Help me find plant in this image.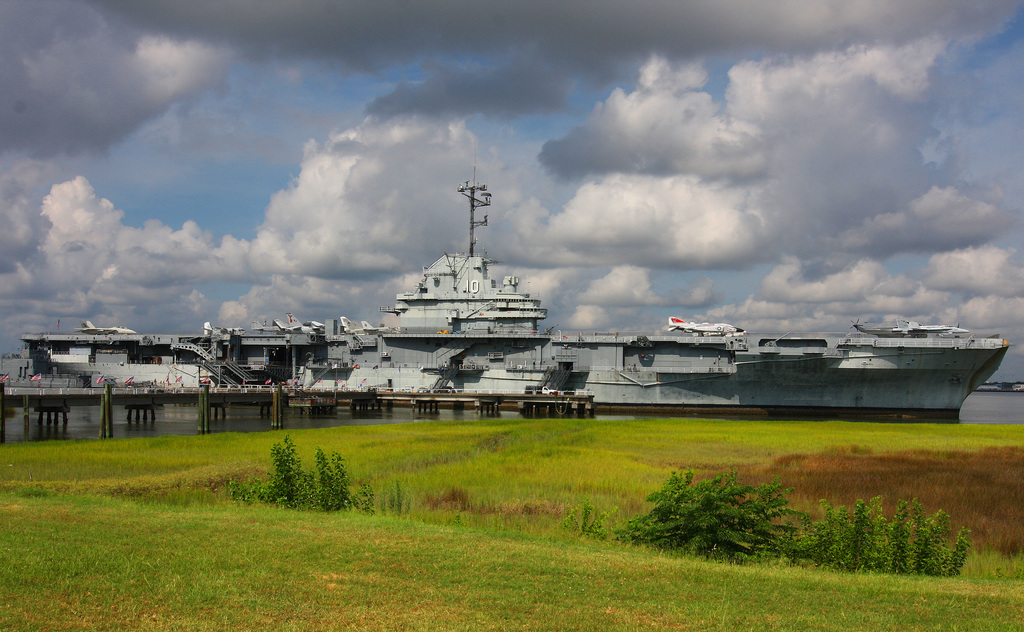
Found it: x1=560, y1=493, x2=628, y2=544.
